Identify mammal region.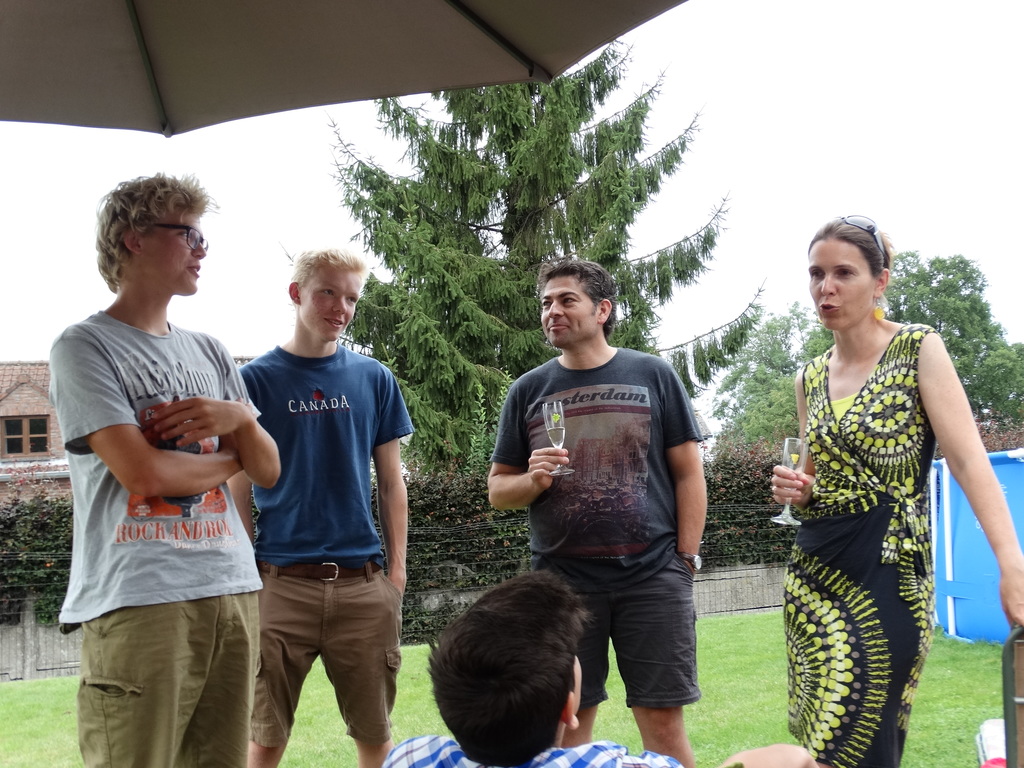
Region: select_region(488, 254, 705, 767).
